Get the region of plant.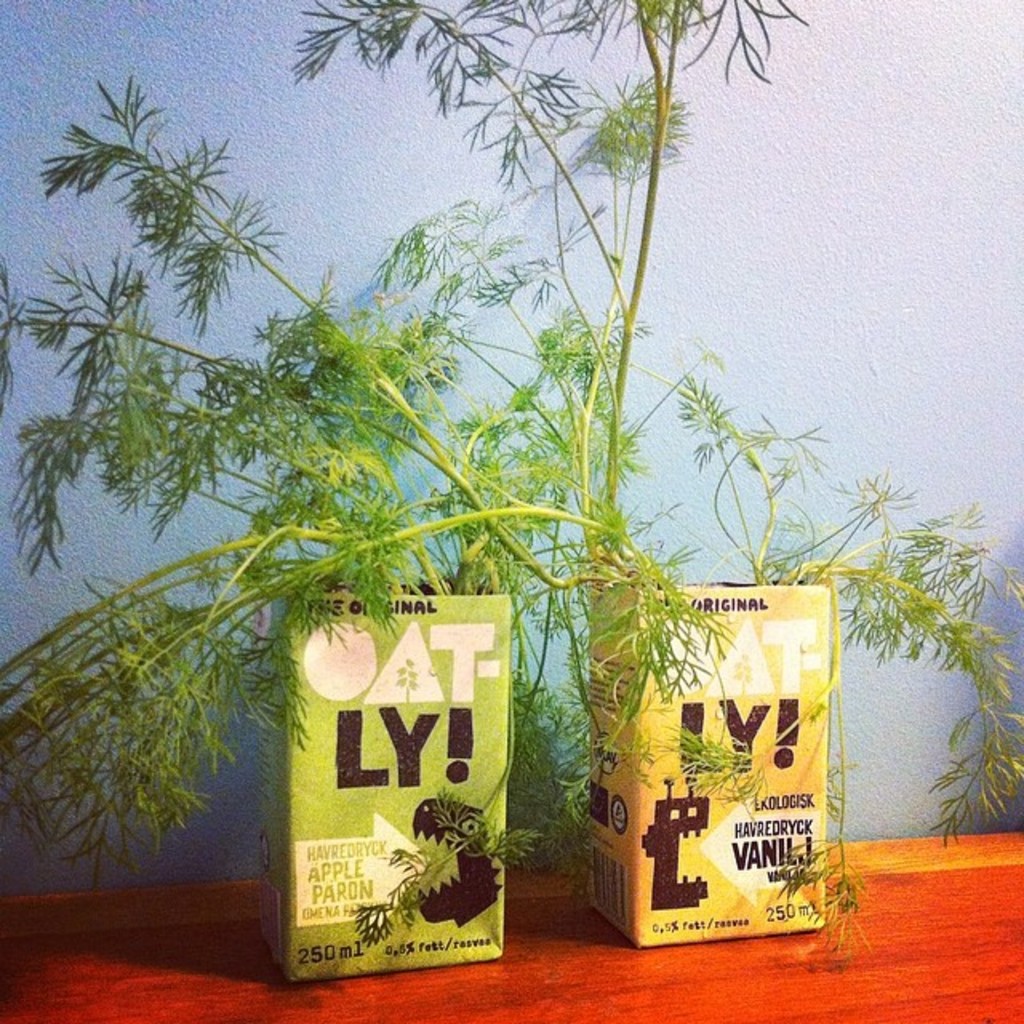
(x1=0, y1=0, x2=970, y2=970).
